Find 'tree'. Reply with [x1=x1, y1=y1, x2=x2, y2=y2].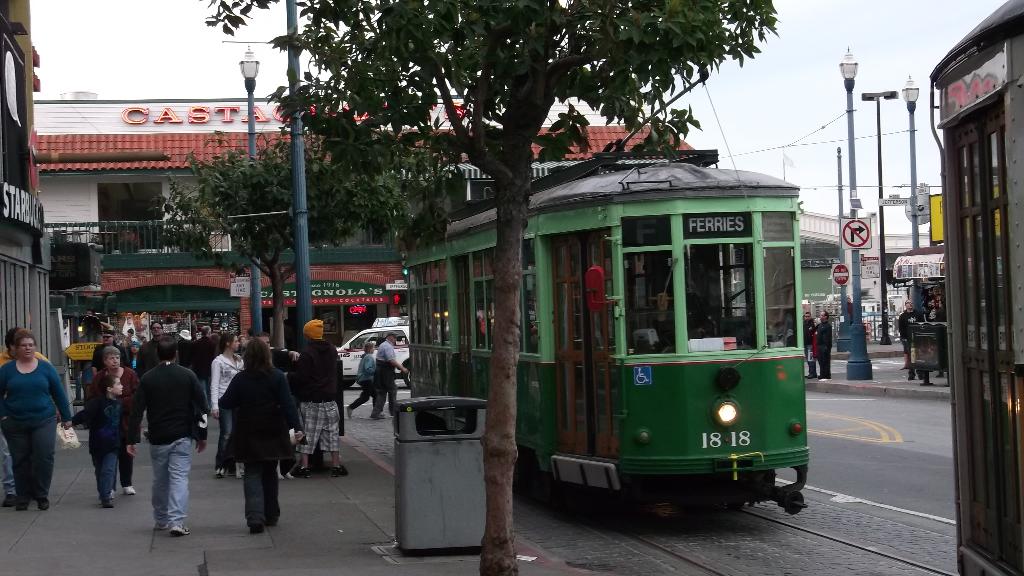
[x1=157, y1=135, x2=409, y2=348].
